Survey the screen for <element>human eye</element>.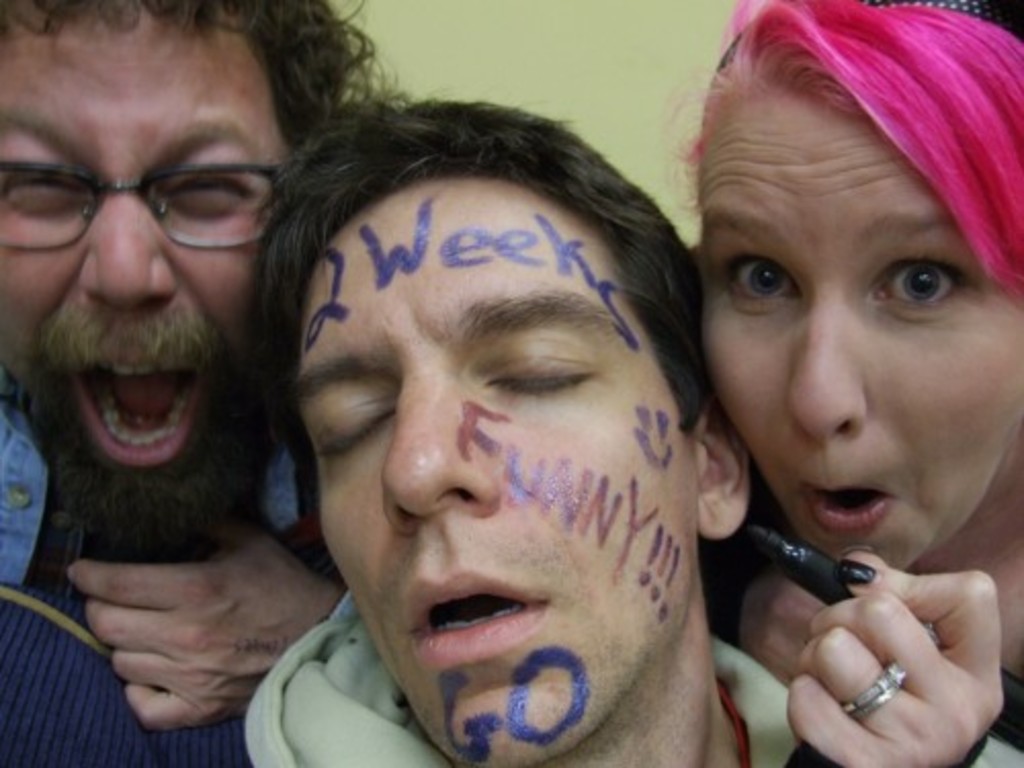
Survey found: crop(158, 164, 256, 217).
